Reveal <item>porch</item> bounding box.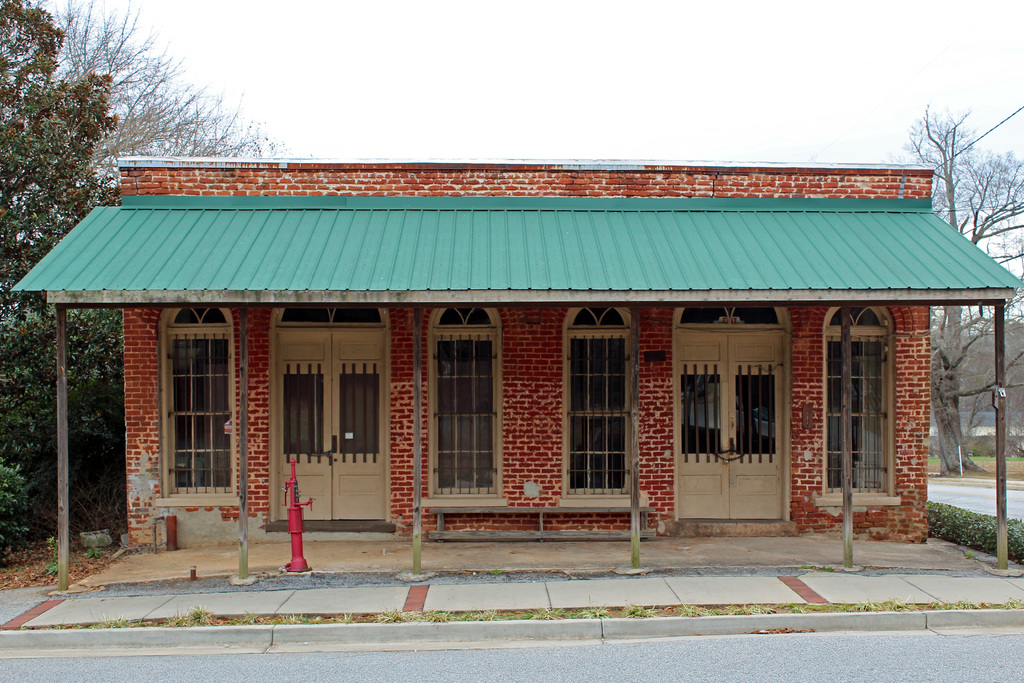
Revealed: detection(45, 516, 988, 593).
